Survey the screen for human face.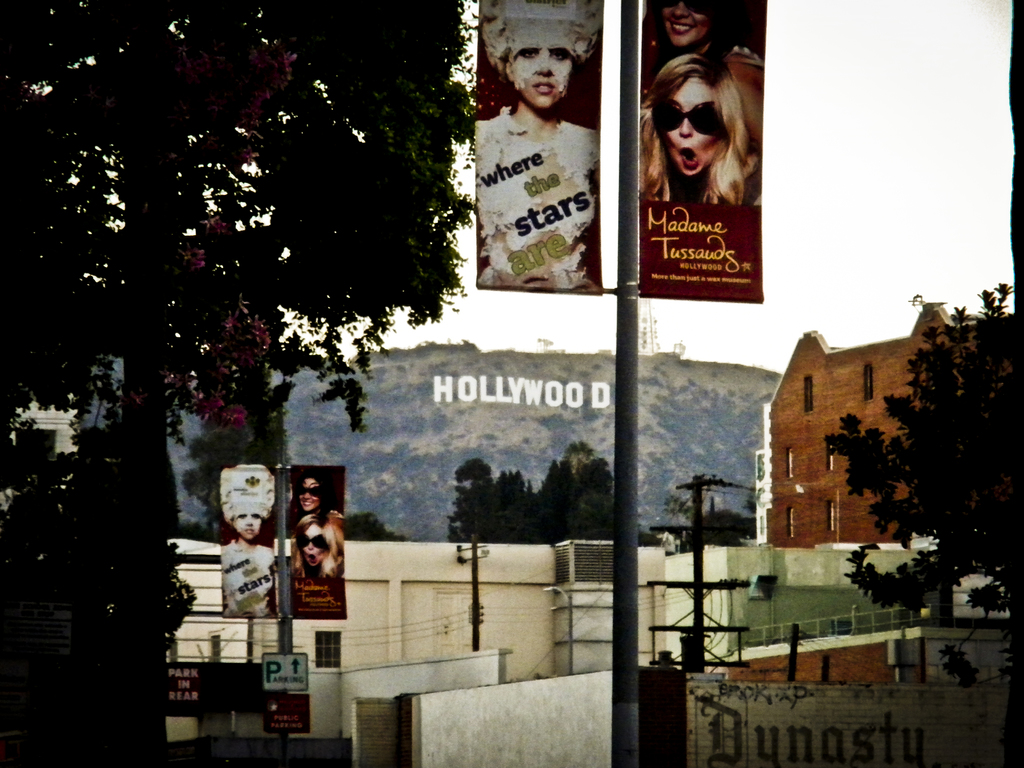
Survey found: <bbox>661, 78, 723, 176</bbox>.
